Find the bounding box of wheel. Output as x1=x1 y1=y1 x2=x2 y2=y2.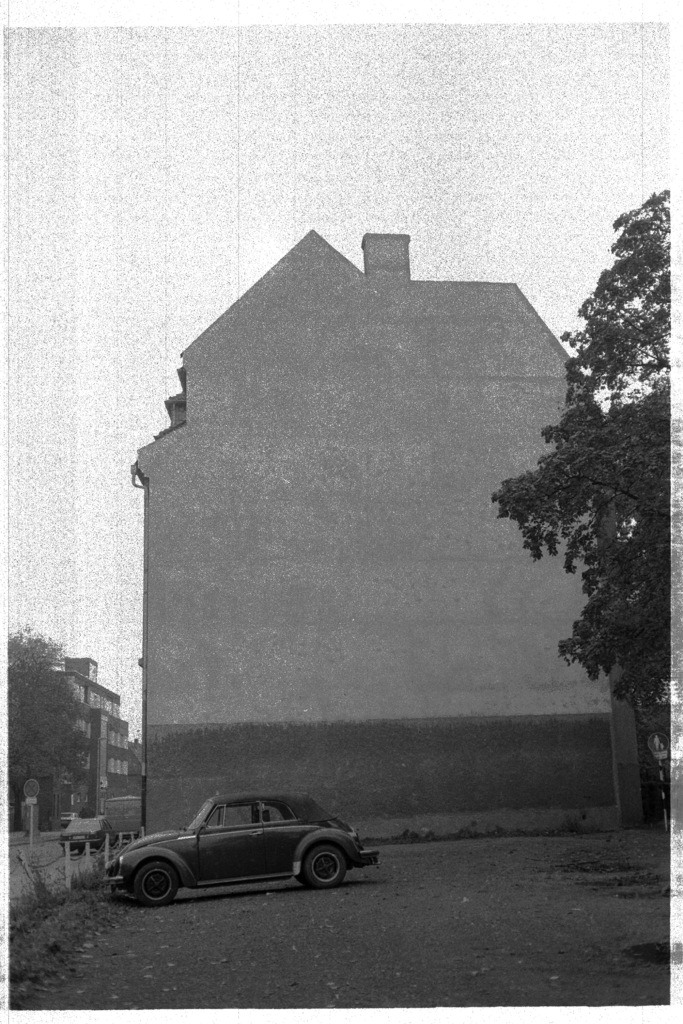
x1=122 y1=856 x2=186 y2=911.
